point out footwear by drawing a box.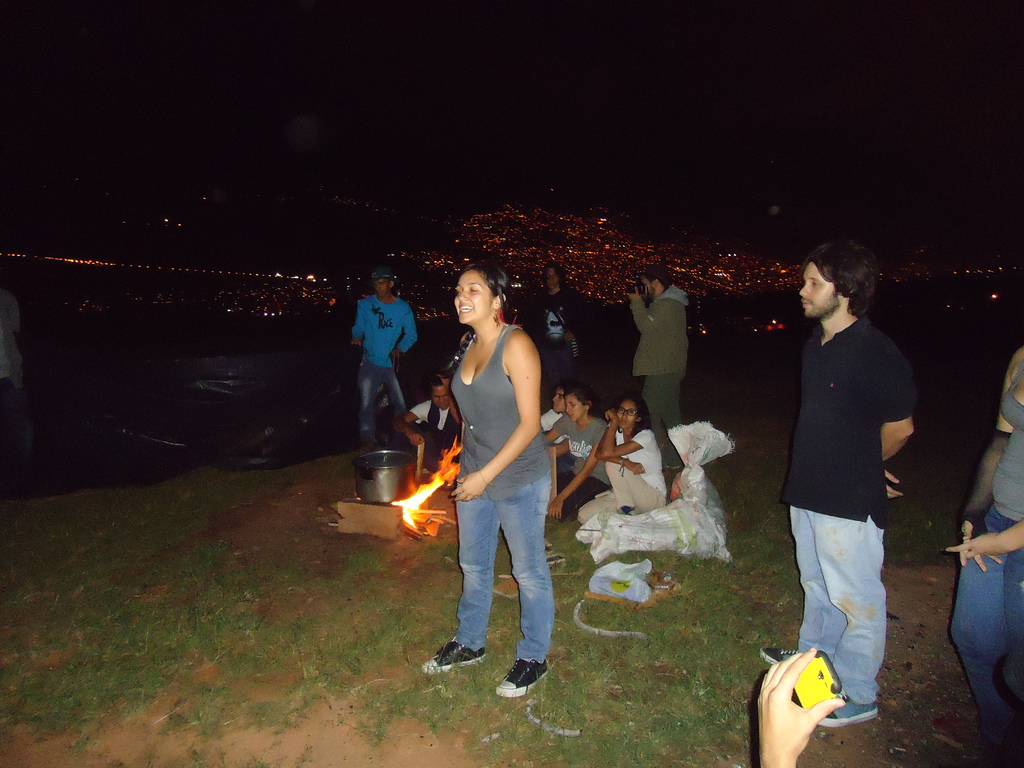
box(820, 692, 883, 725).
